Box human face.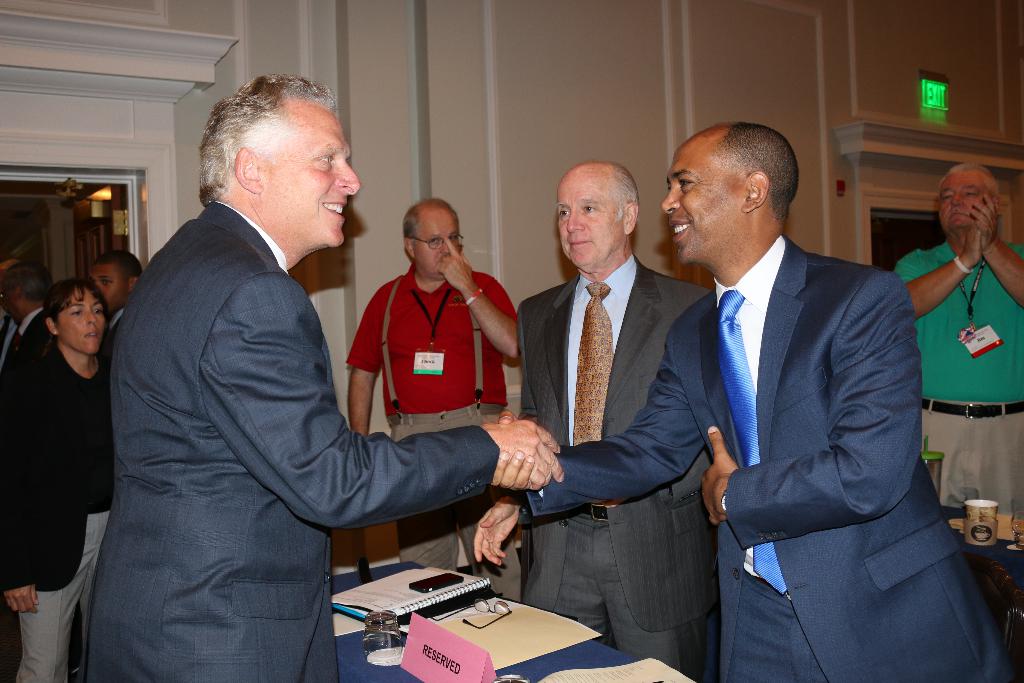
box=[419, 213, 461, 279].
